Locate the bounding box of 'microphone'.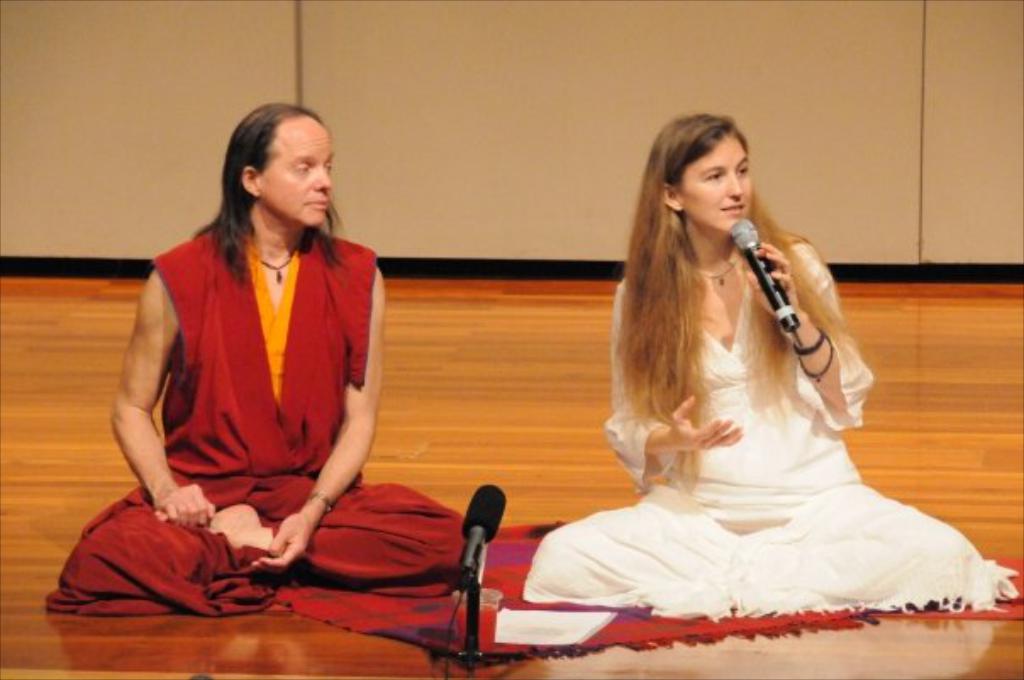
Bounding box: Rect(456, 482, 509, 578).
